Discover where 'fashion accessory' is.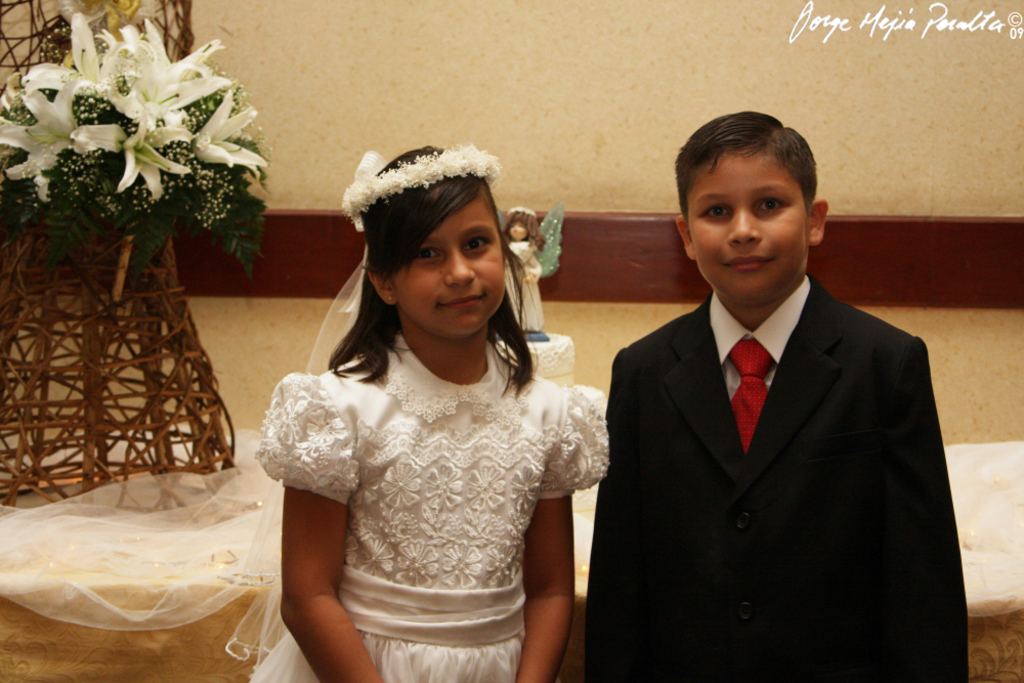
Discovered at crop(385, 295, 394, 304).
